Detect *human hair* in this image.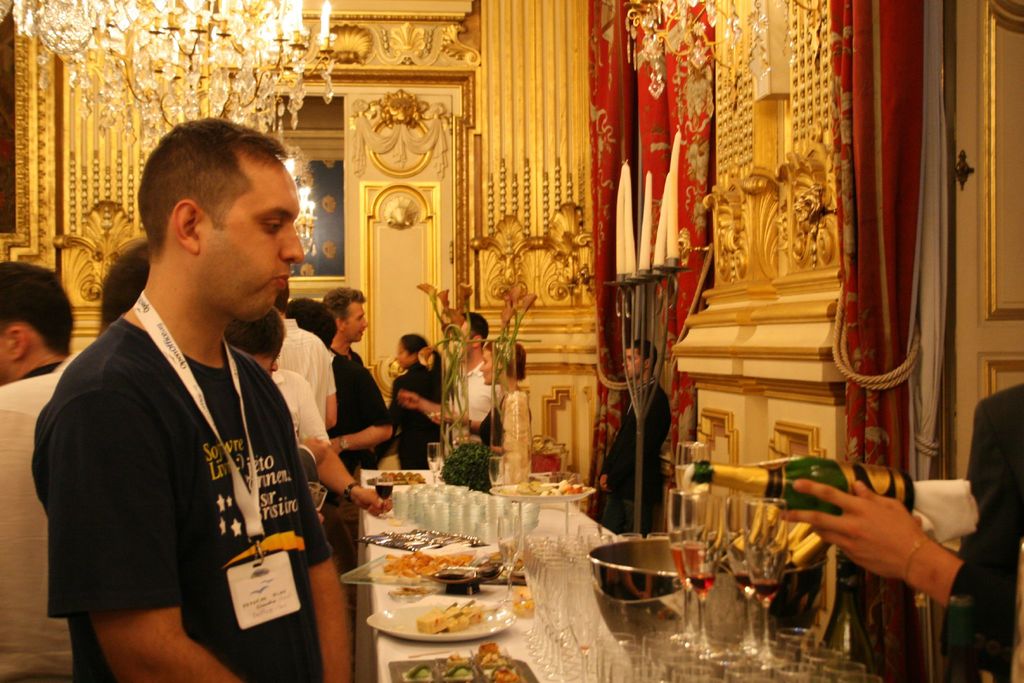
Detection: box=[399, 333, 446, 405].
